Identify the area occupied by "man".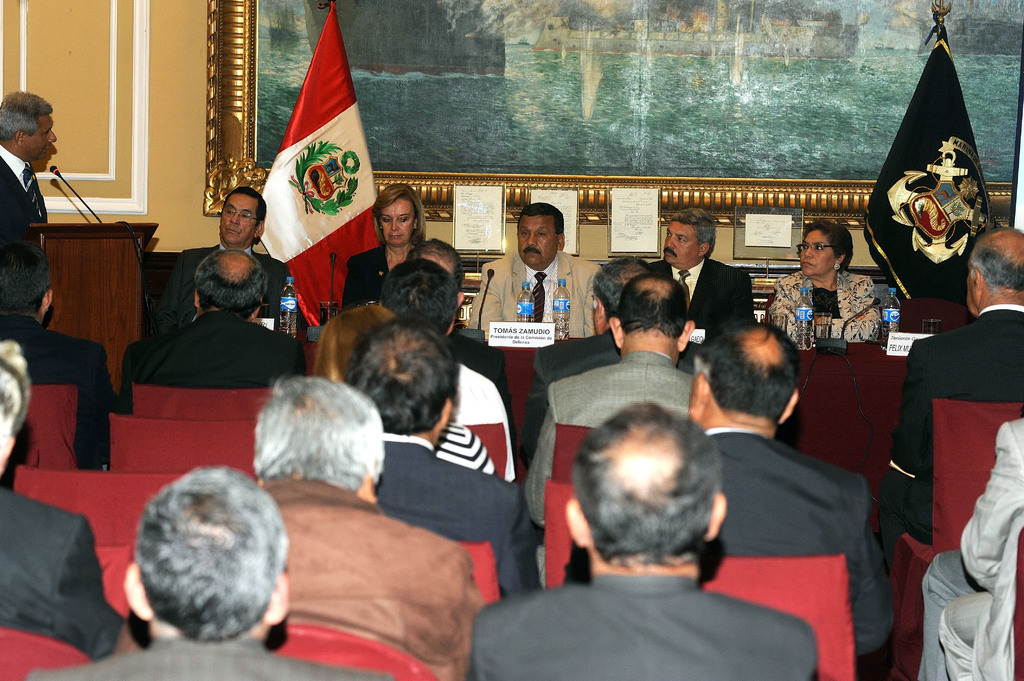
Area: x1=0 y1=90 x2=59 y2=266.
